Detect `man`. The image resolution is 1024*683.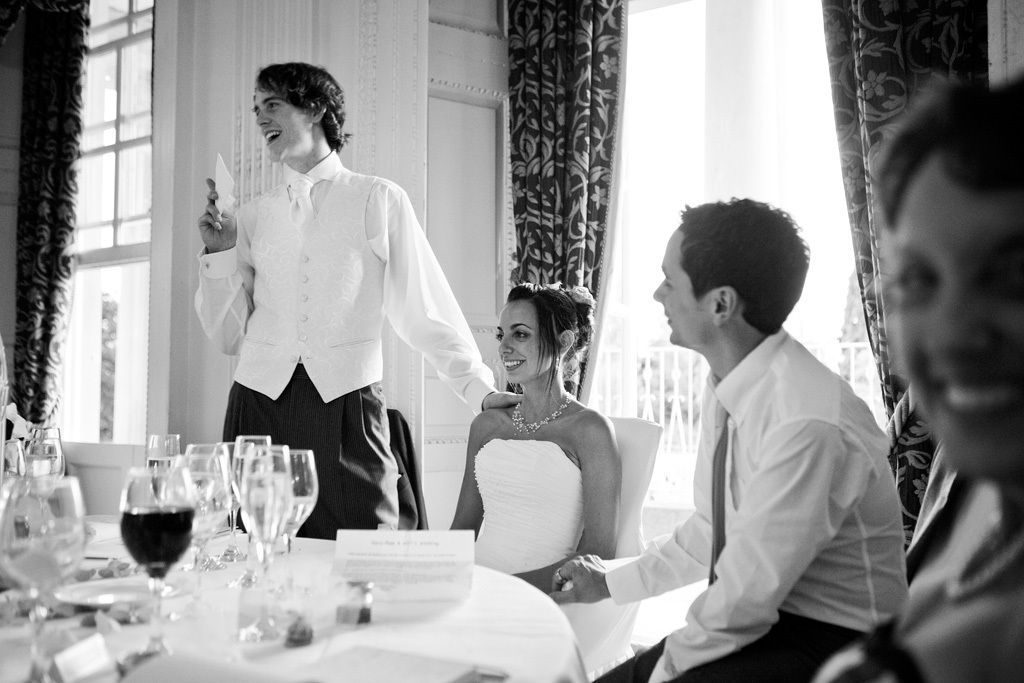
bbox=[621, 193, 912, 672].
